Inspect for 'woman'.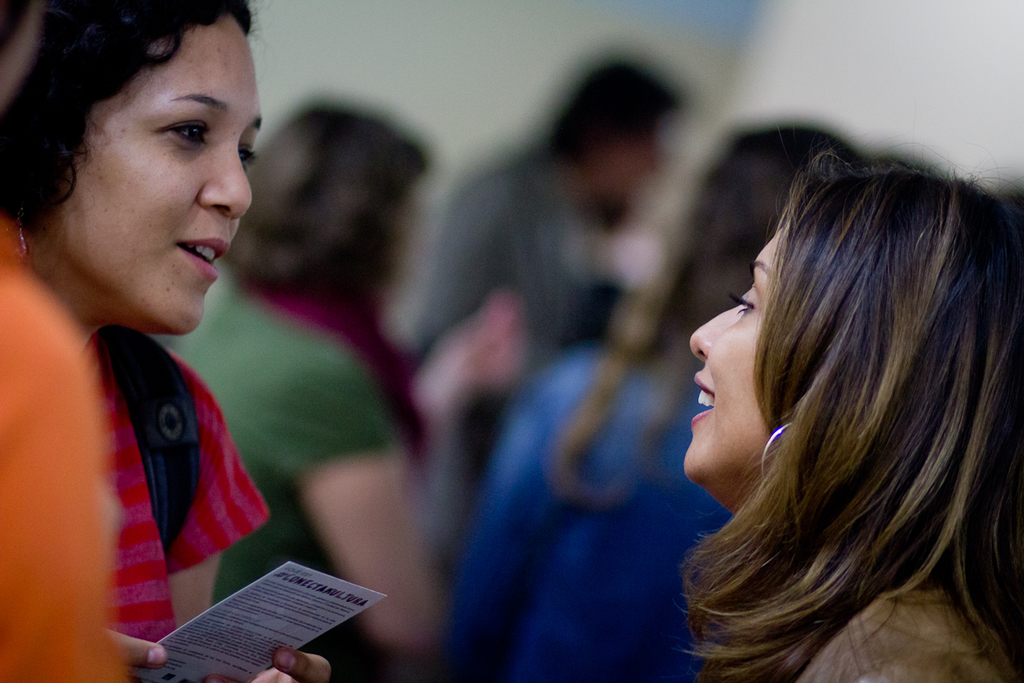
Inspection: [x1=682, y1=137, x2=1023, y2=682].
